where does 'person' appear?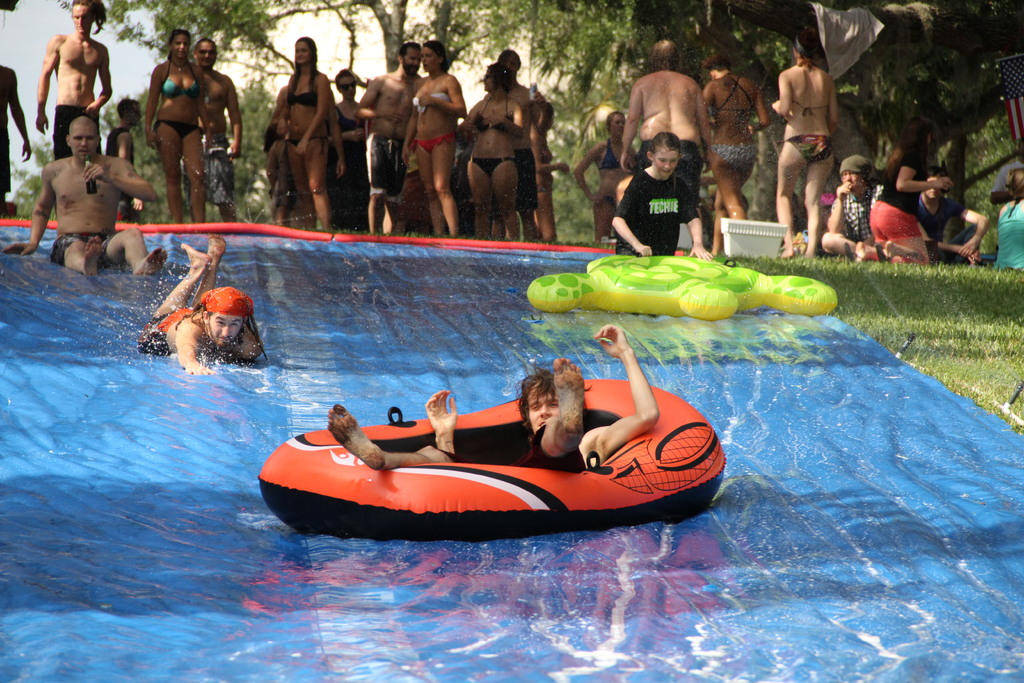
Appears at 139, 234, 269, 377.
